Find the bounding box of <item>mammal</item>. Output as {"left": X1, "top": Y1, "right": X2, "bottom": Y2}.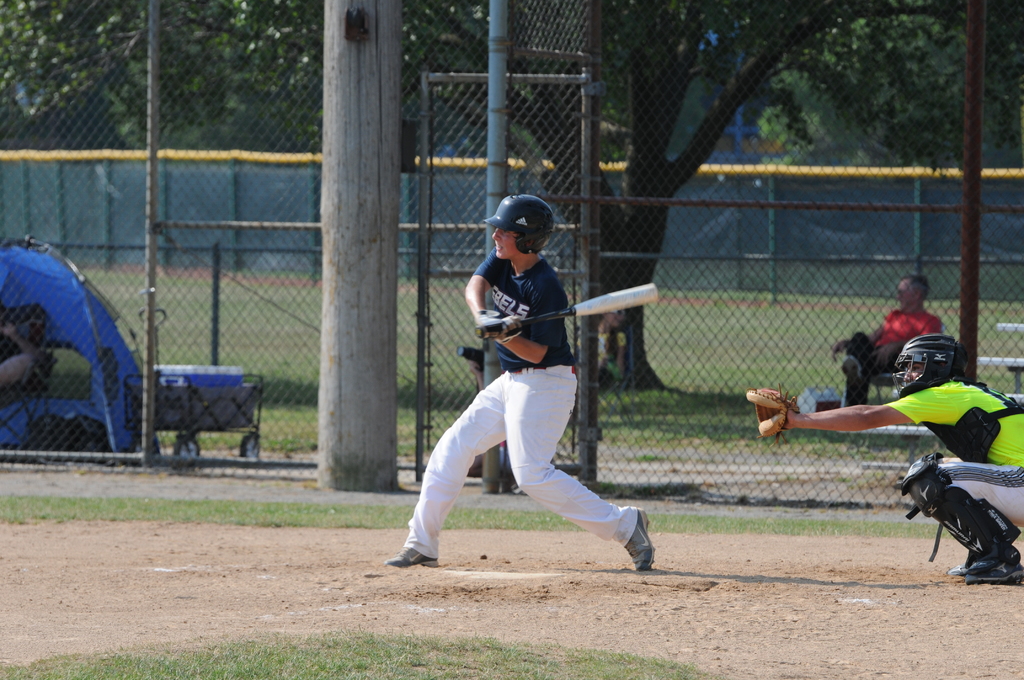
{"left": 399, "top": 229, "right": 664, "bottom": 575}.
